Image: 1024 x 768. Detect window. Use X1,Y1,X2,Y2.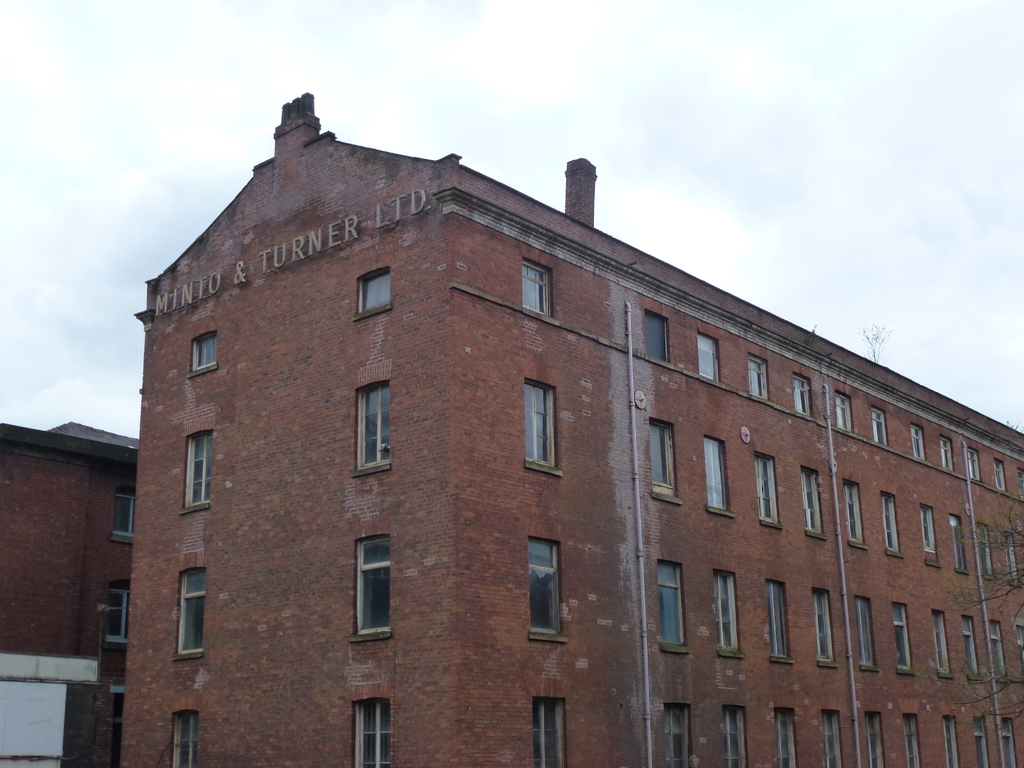
1015,621,1023,662.
